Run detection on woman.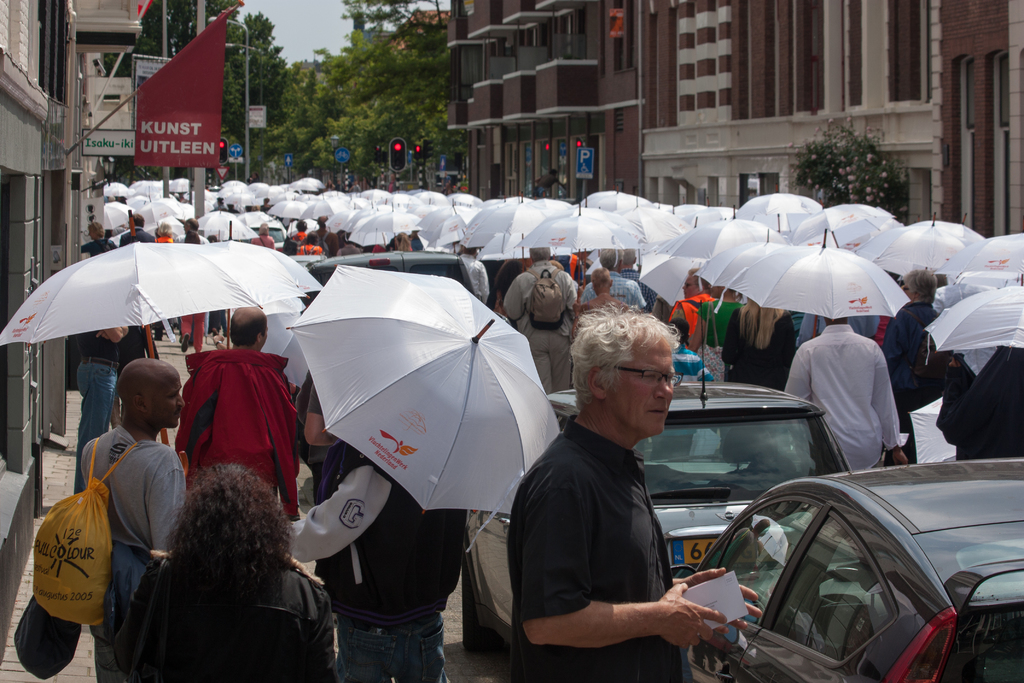
Result: bbox=[80, 220, 117, 258].
